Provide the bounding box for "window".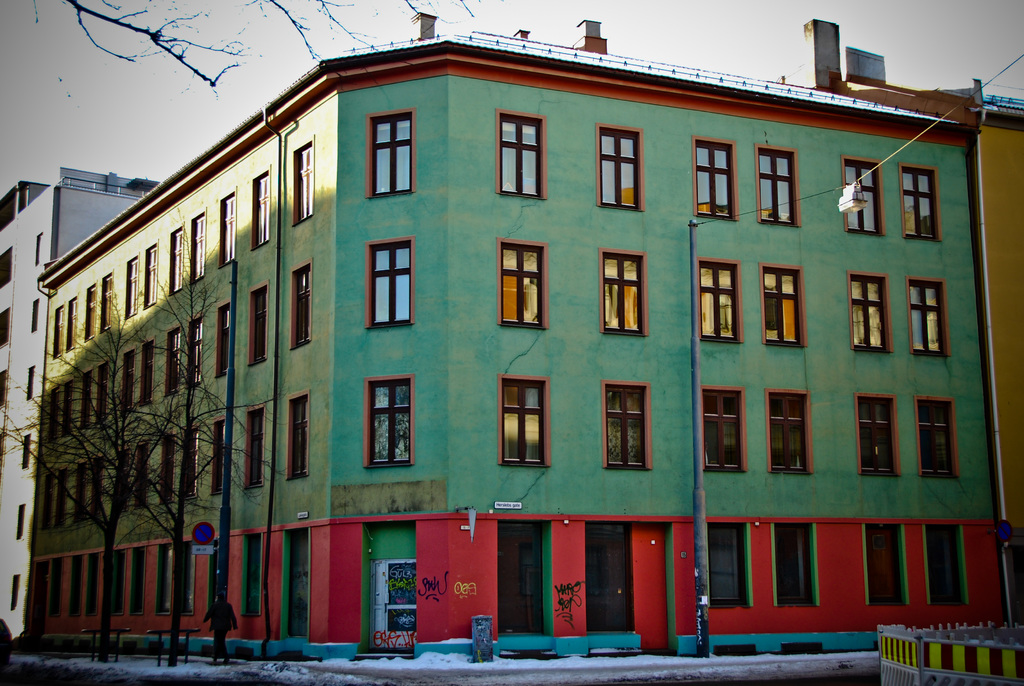
[854,395,902,477].
